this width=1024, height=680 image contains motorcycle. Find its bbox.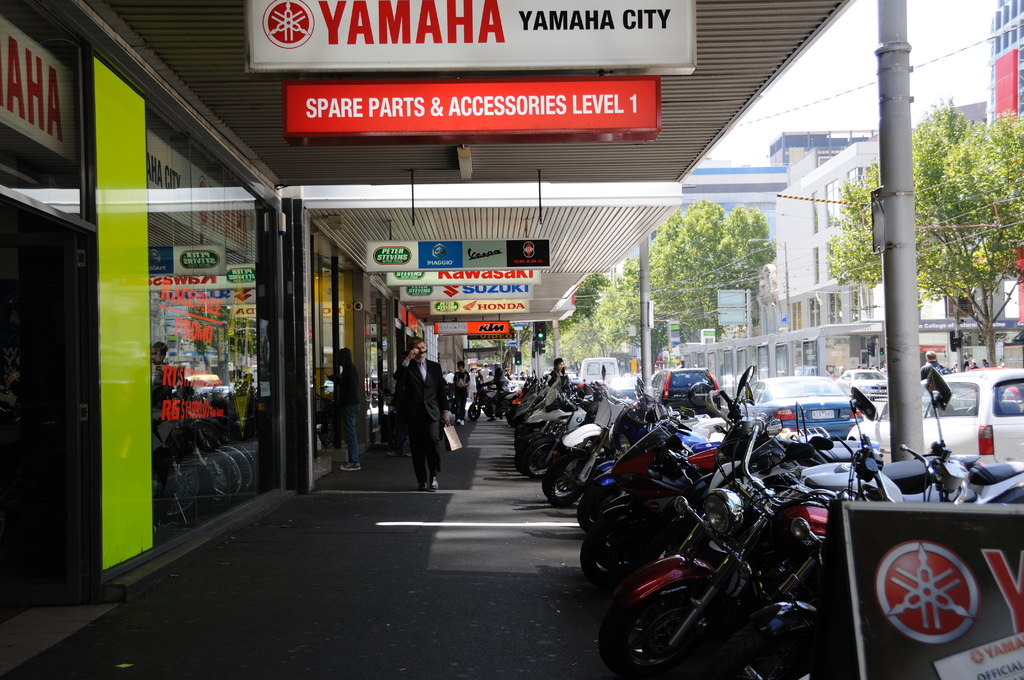
pyautogui.locateOnScreen(540, 370, 640, 503).
